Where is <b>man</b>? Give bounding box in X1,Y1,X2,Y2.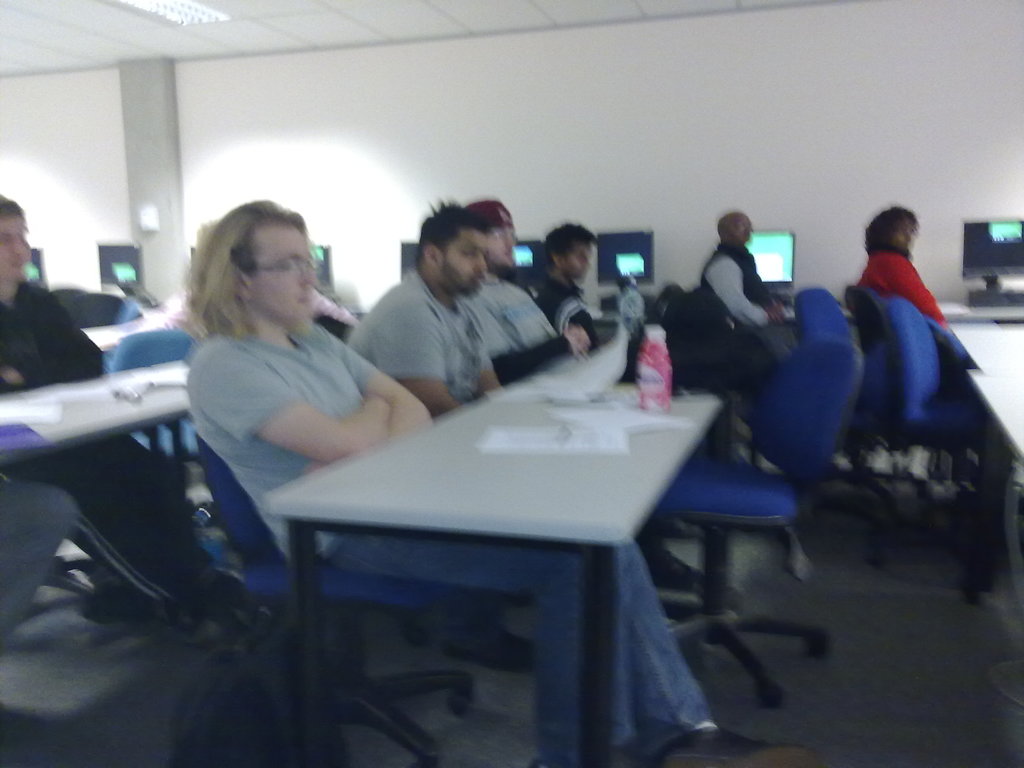
474,205,588,383.
